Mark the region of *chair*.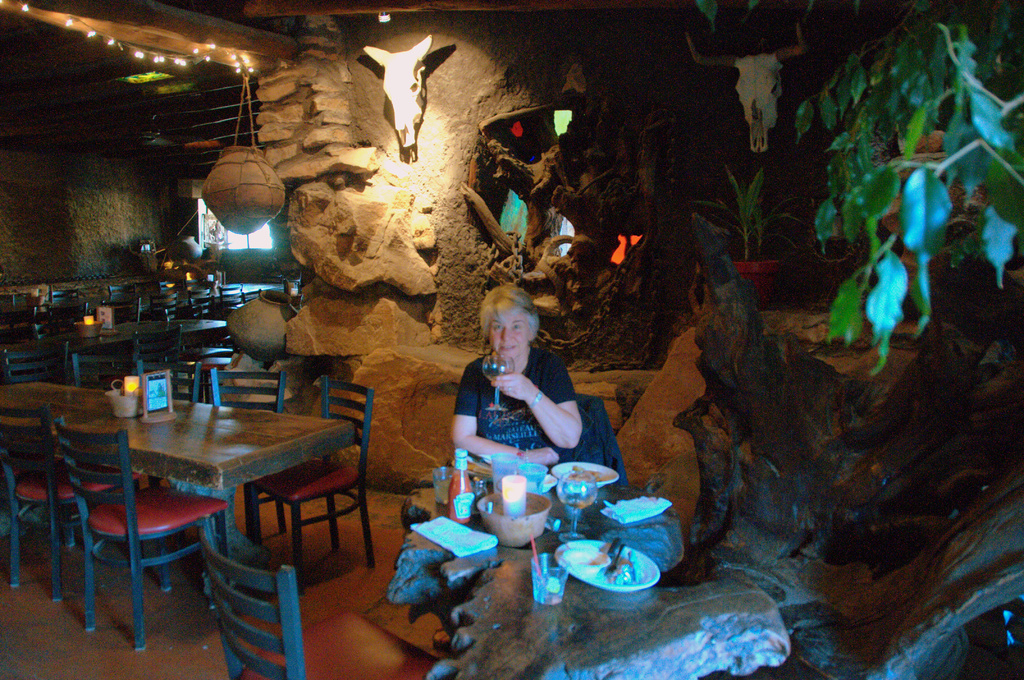
Region: region(131, 325, 189, 369).
